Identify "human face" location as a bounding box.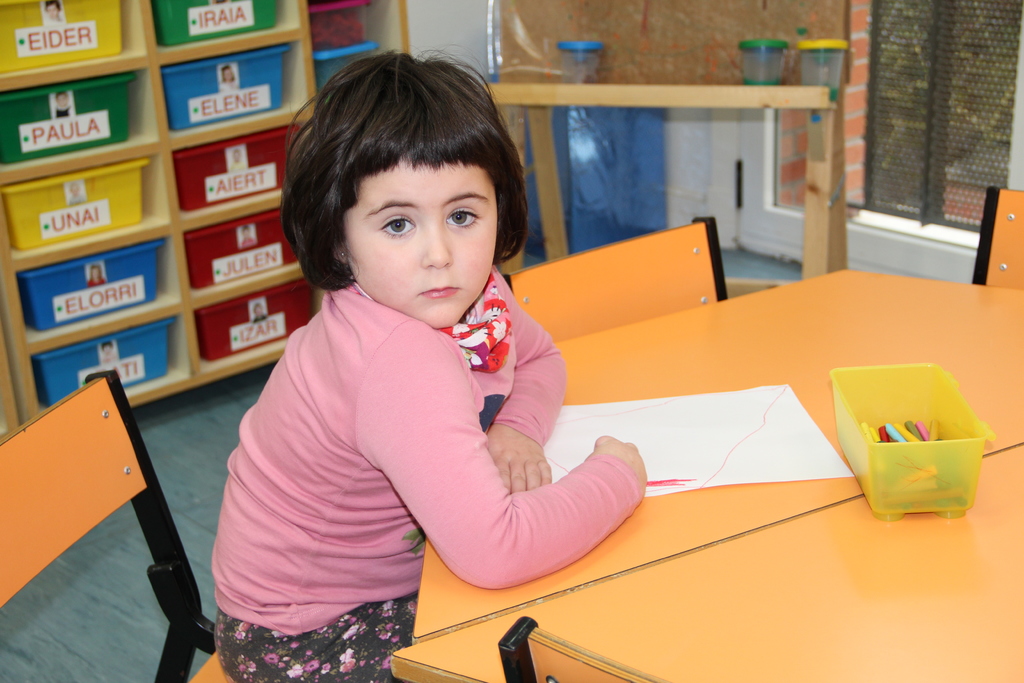
(left=349, top=162, right=496, bottom=328).
